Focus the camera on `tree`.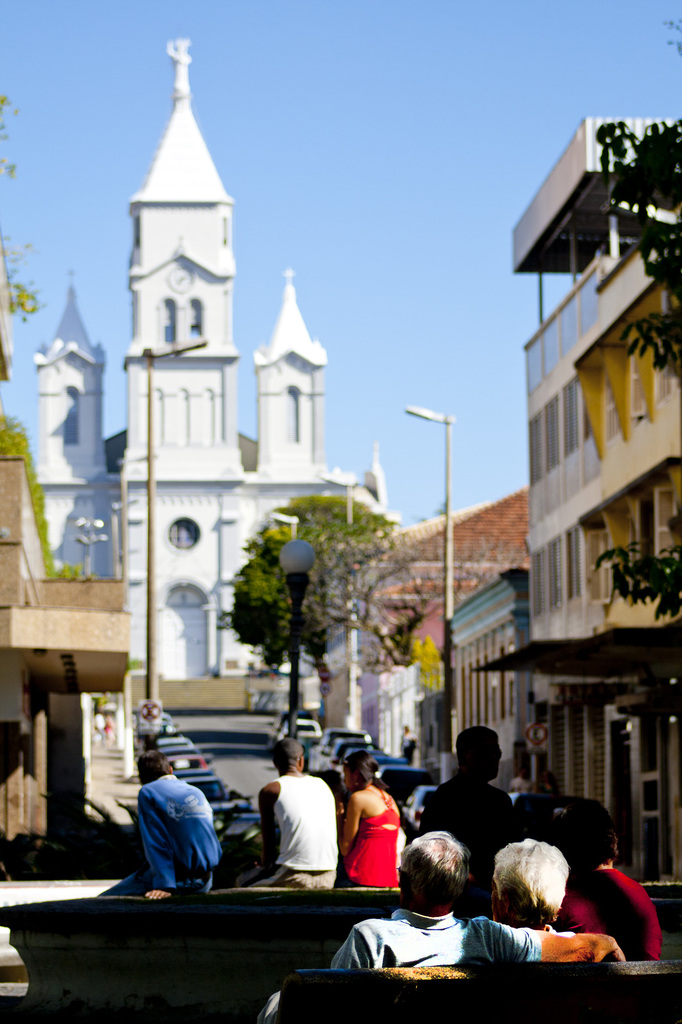
Focus region: (left=227, top=492, right=385, bottom=661).
